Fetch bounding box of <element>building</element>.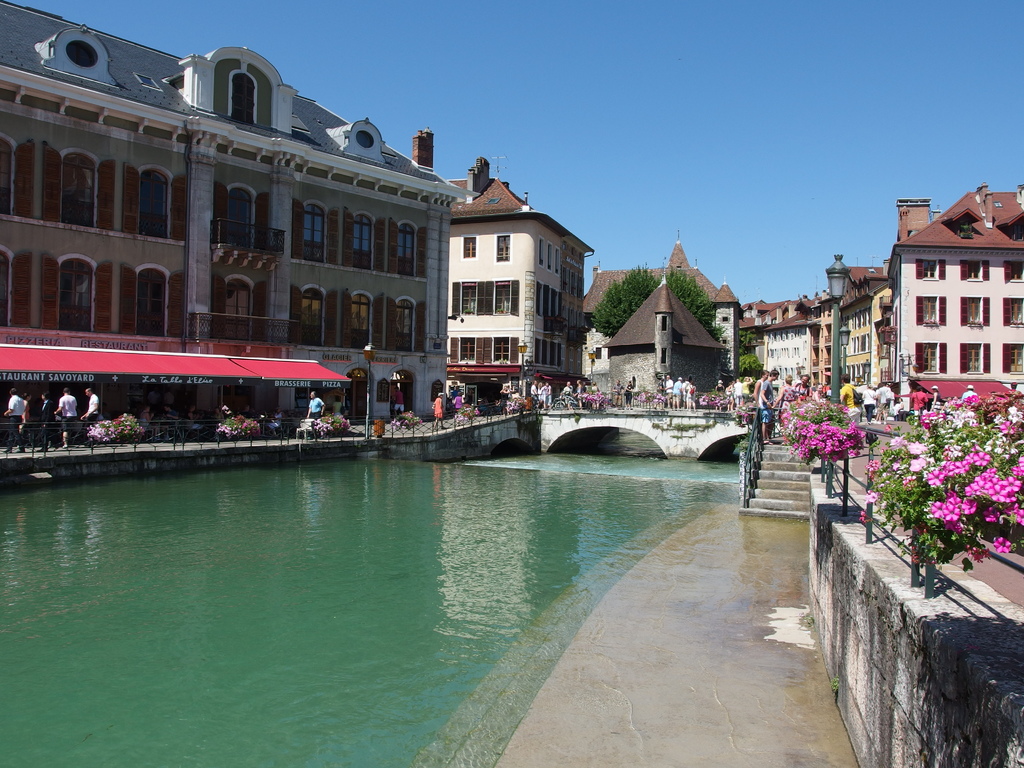
Bbox: select_region(582, 233, 739, 401).
